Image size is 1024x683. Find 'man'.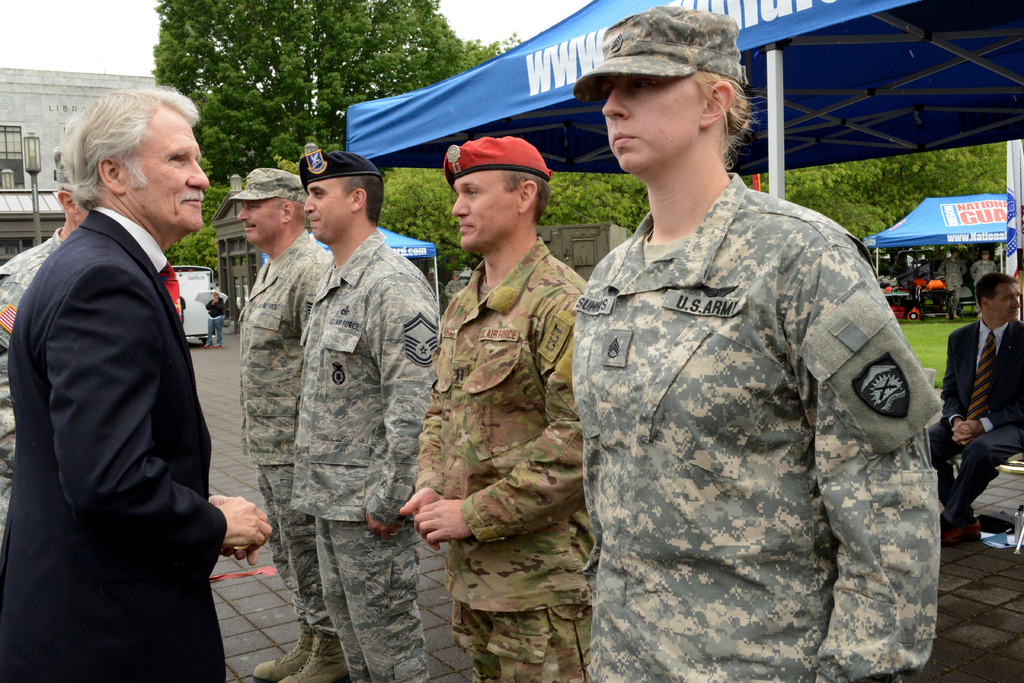
{"left": 291, "top": 144, "right": 443, "bottom": 682}.
